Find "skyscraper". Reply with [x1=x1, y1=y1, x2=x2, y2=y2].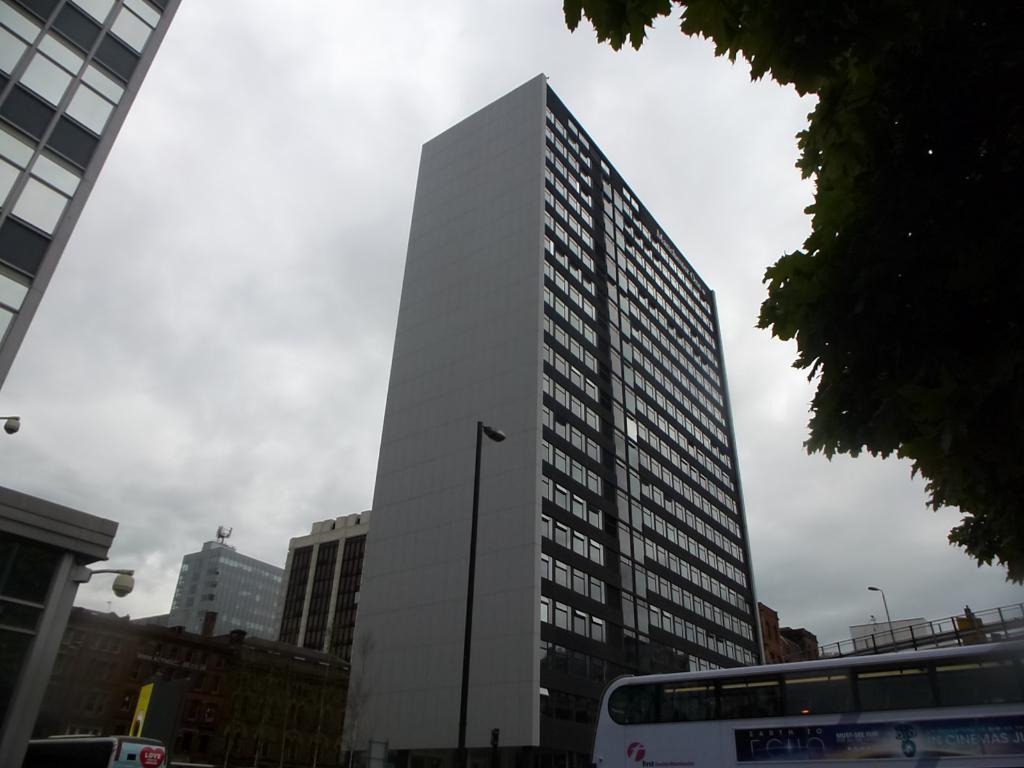
[x1=295, y1=35, x2=770, y2=724].
